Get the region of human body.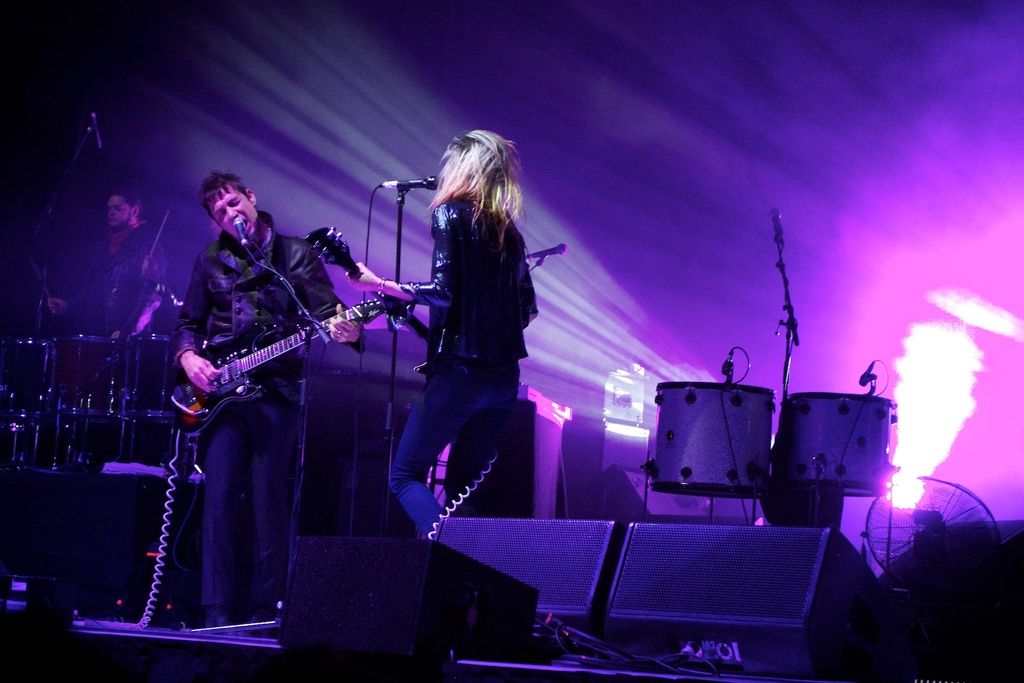
box(349, 124, 536, 532).
